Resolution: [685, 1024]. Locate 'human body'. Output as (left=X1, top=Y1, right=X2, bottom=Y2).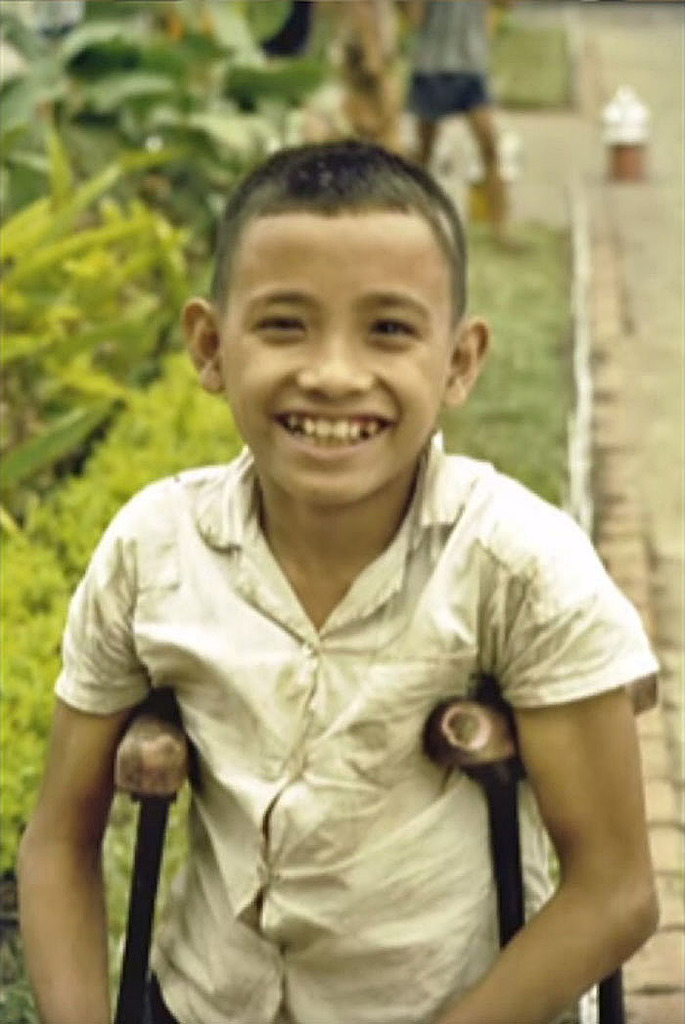
(left=395, top=0, right=510, bottom=182).
